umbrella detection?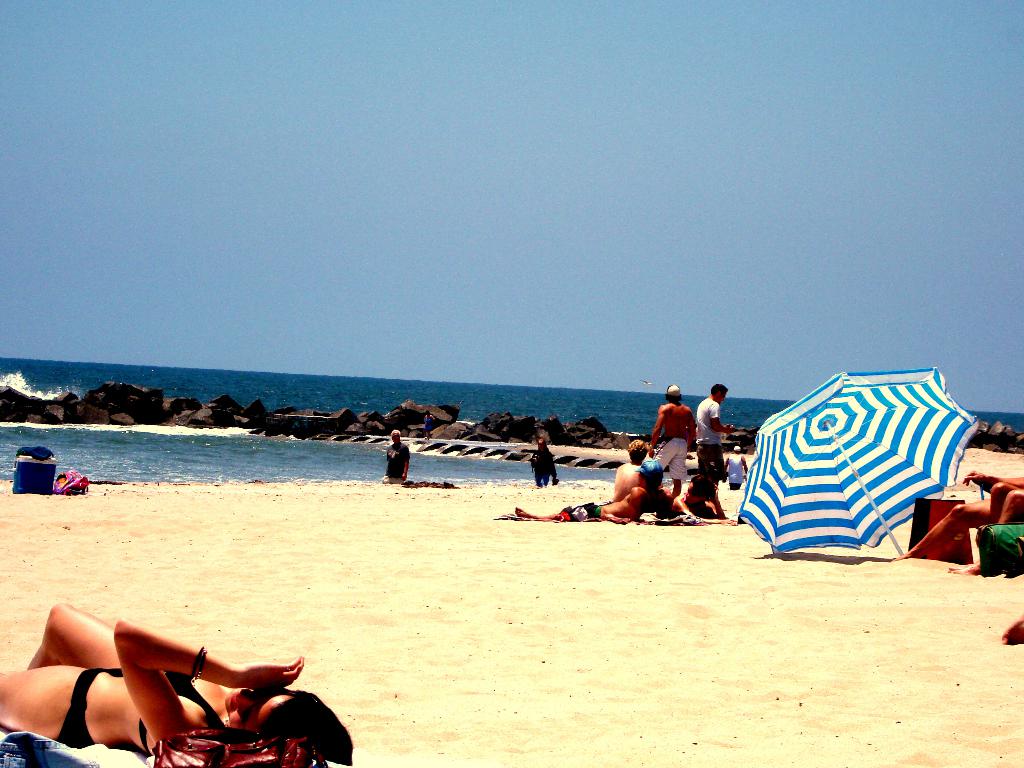
[left=749, top=376, right=1007, bottom=577]
